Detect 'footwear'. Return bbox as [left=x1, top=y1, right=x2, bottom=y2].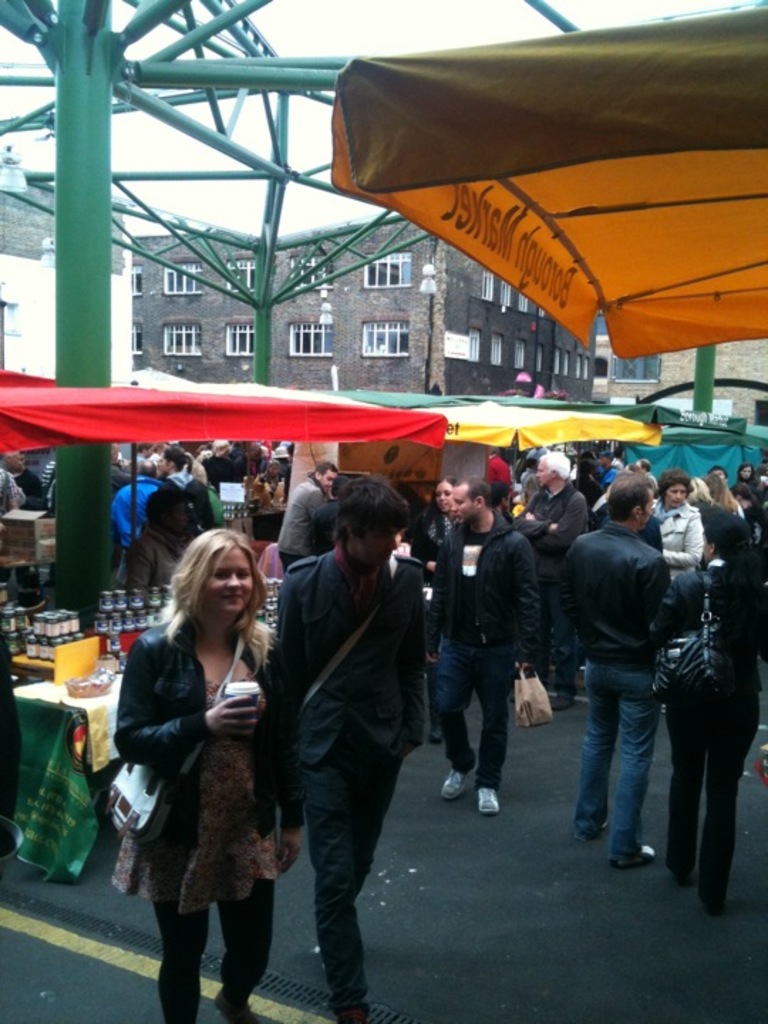
[left=475, top=785, right=501, bottom=814].
